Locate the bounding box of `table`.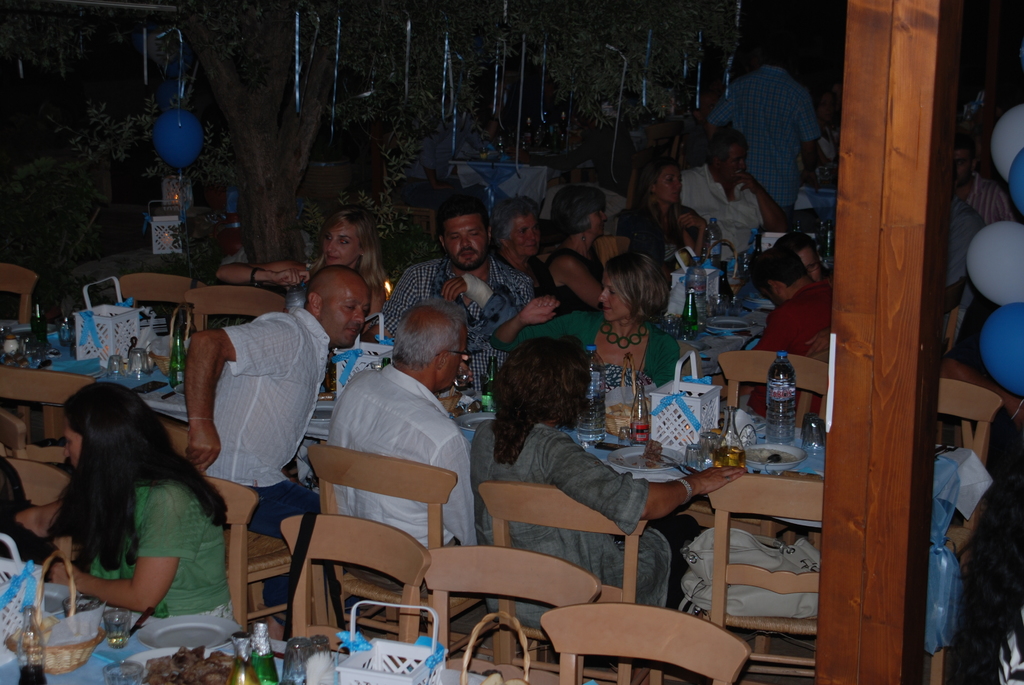
Bounding box: (566, 418, 829, 520).
